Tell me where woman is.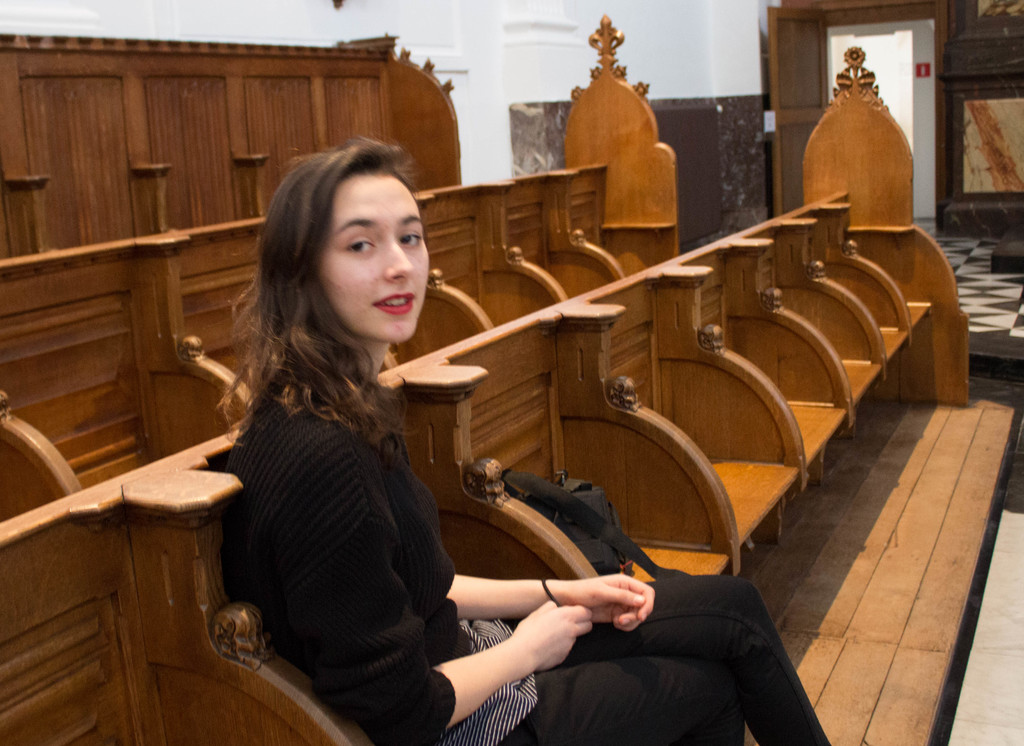
woman is at l=214, t=138, r=831, b=745.
